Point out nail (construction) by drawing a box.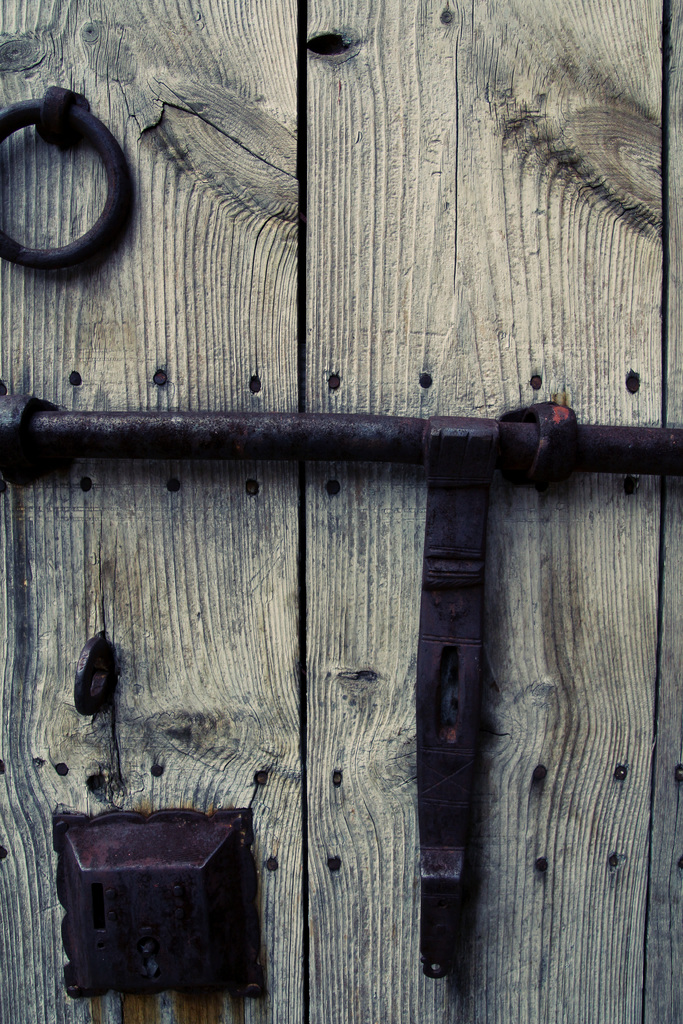
box(329, 767, 342, 788).
